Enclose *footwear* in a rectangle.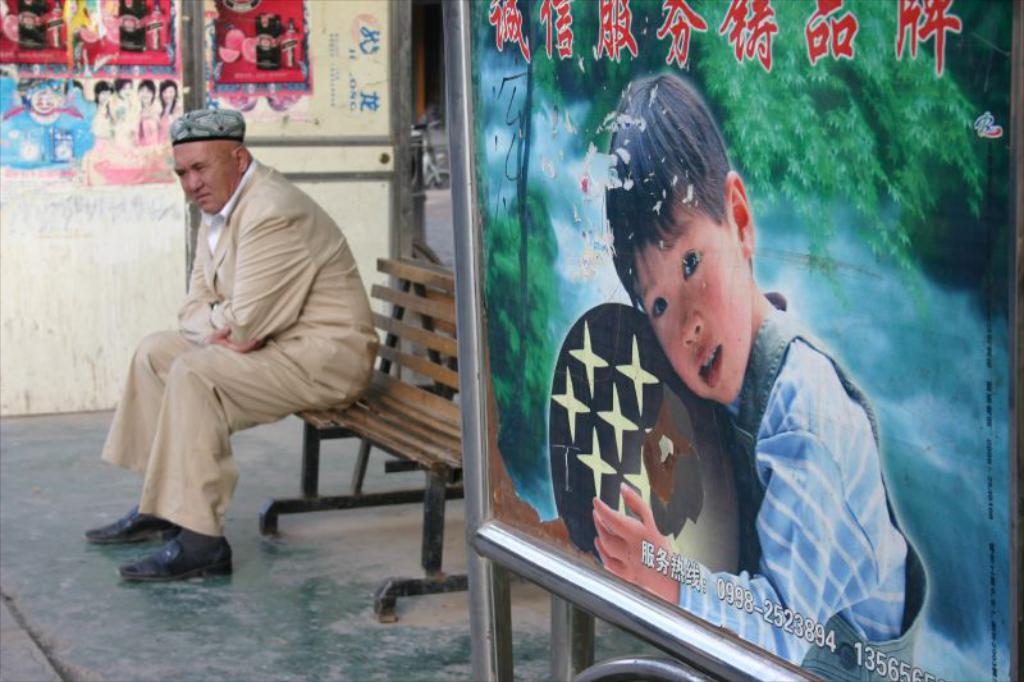
[88, 502, 173, 551].
